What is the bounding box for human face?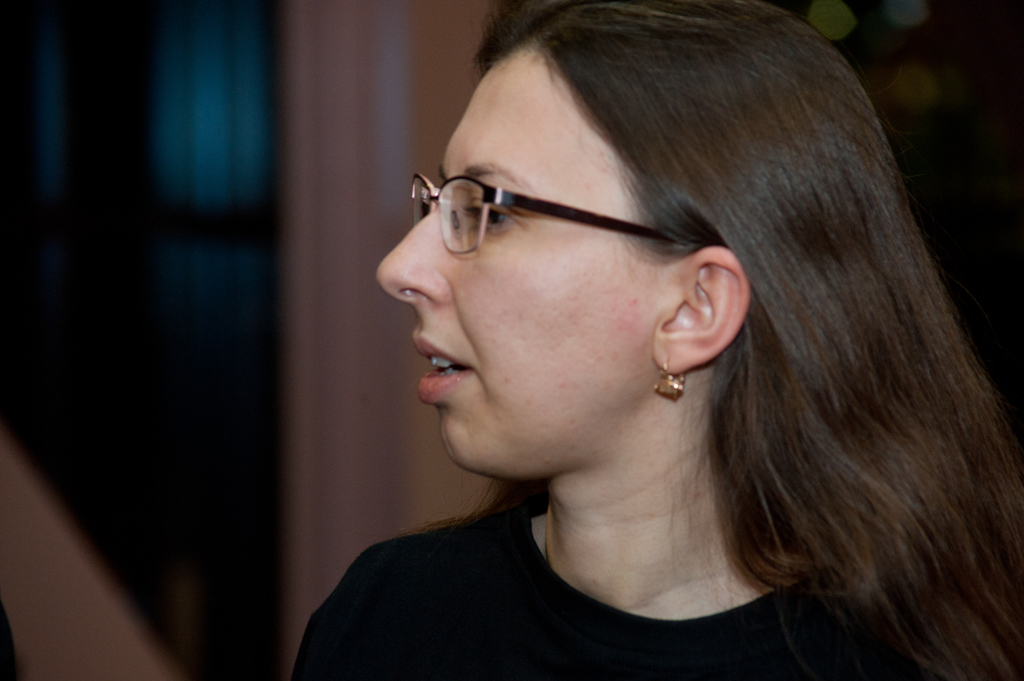
box=[372, 36, 676, 482].
